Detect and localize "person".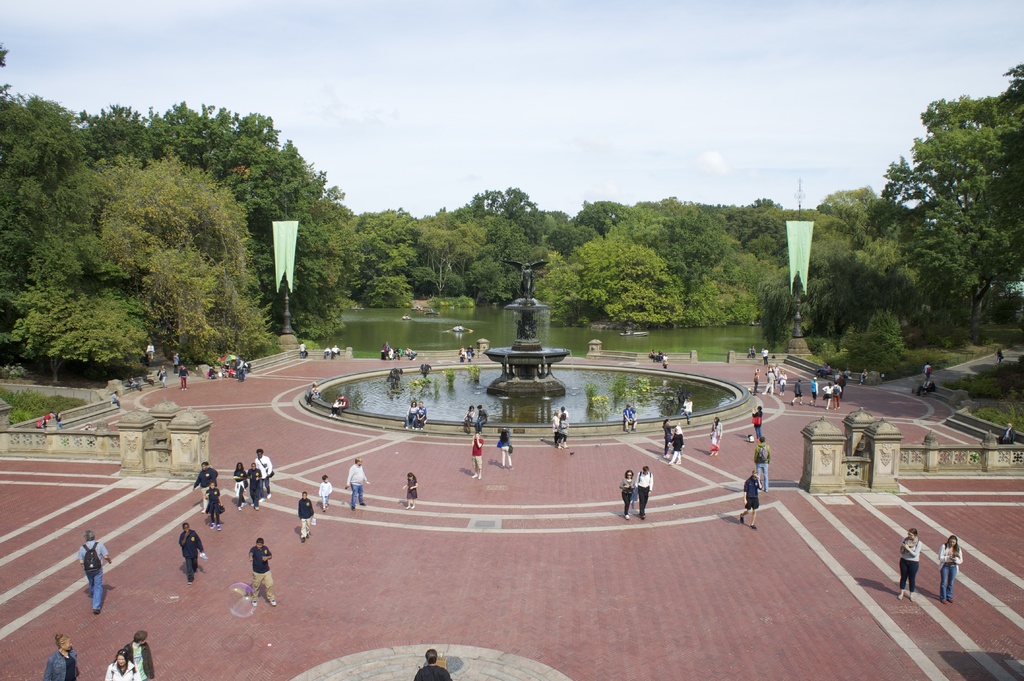
Localized at rect(620, 470, 636, 520).
